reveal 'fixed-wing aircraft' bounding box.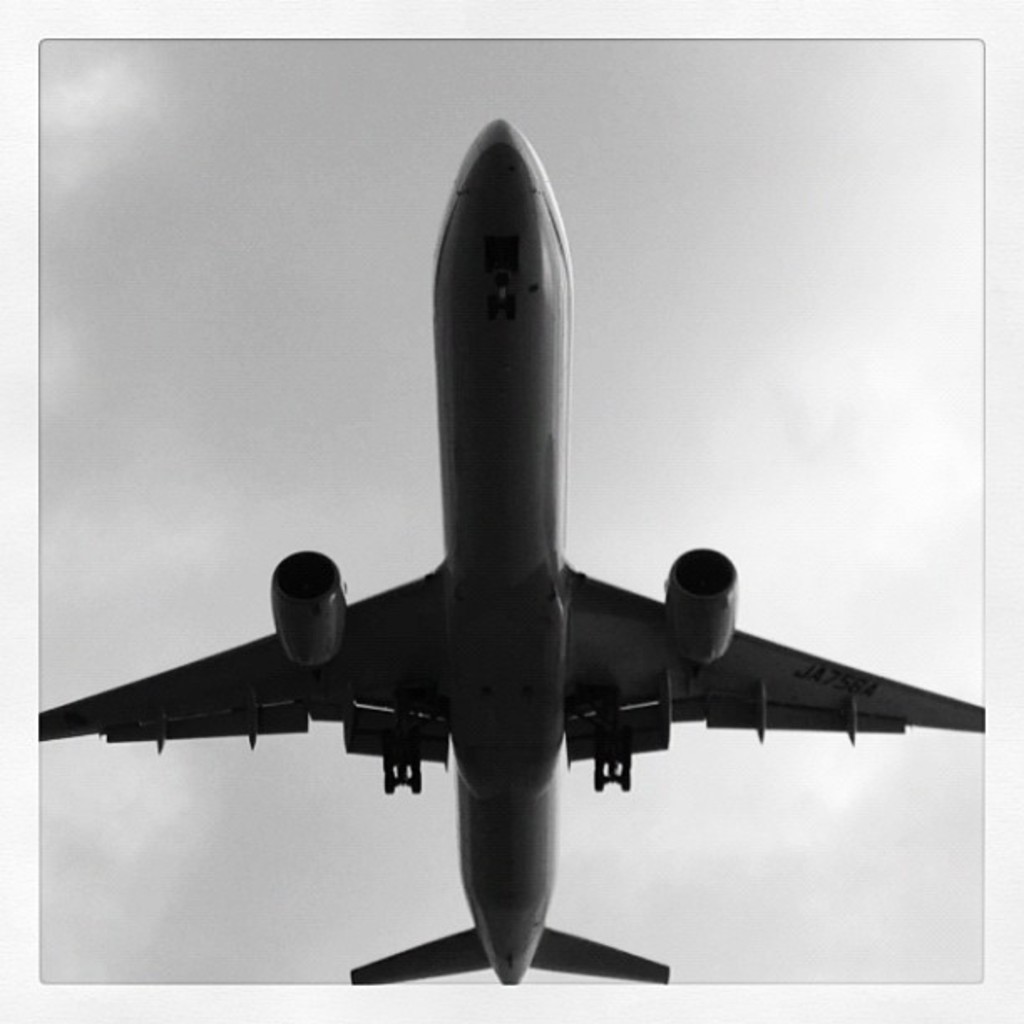
Revealed: region(40, 117, 980, 982).
